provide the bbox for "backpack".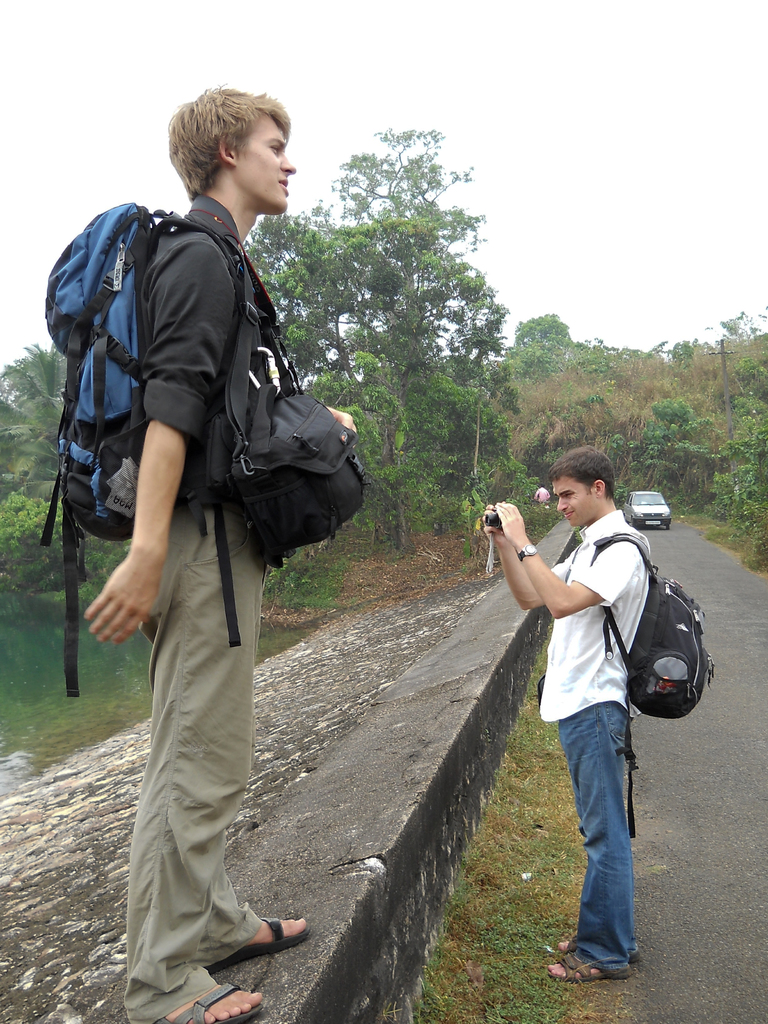
pyautogui.locateOnScreen(36, 188, 260, 687).
